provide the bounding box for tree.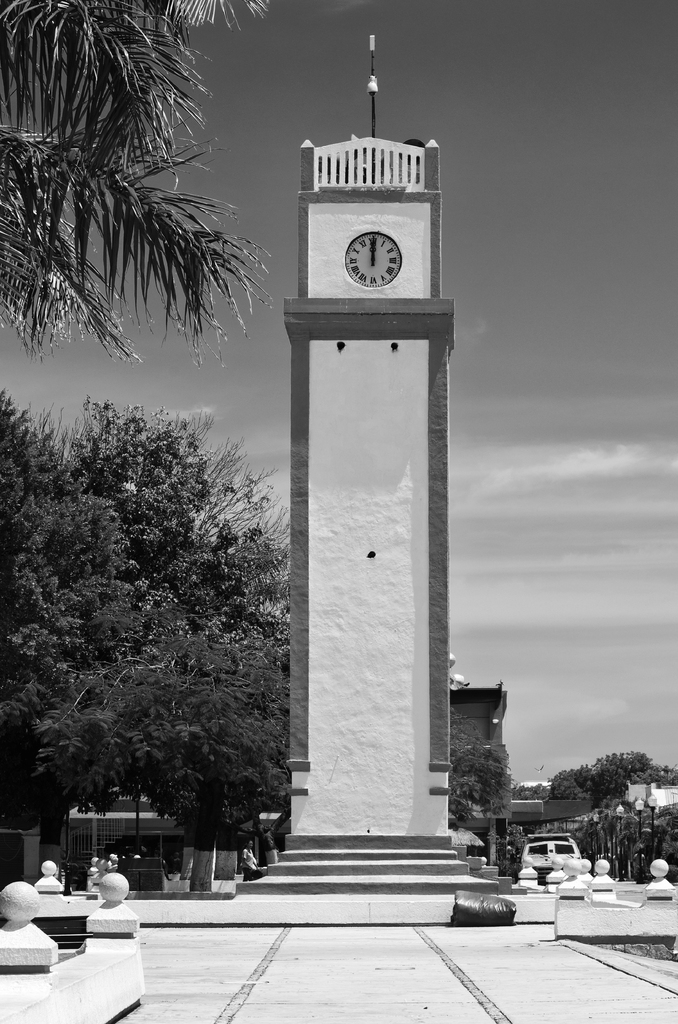
0:0:271:374.
